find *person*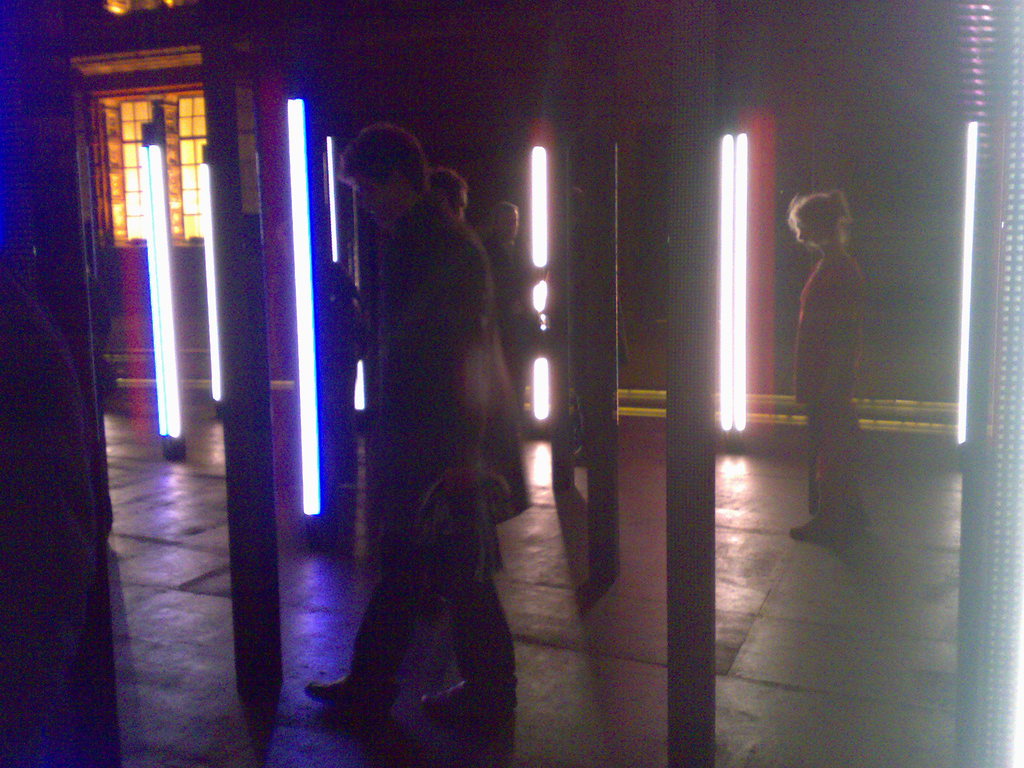
locate(777, 186, 877, 557)
